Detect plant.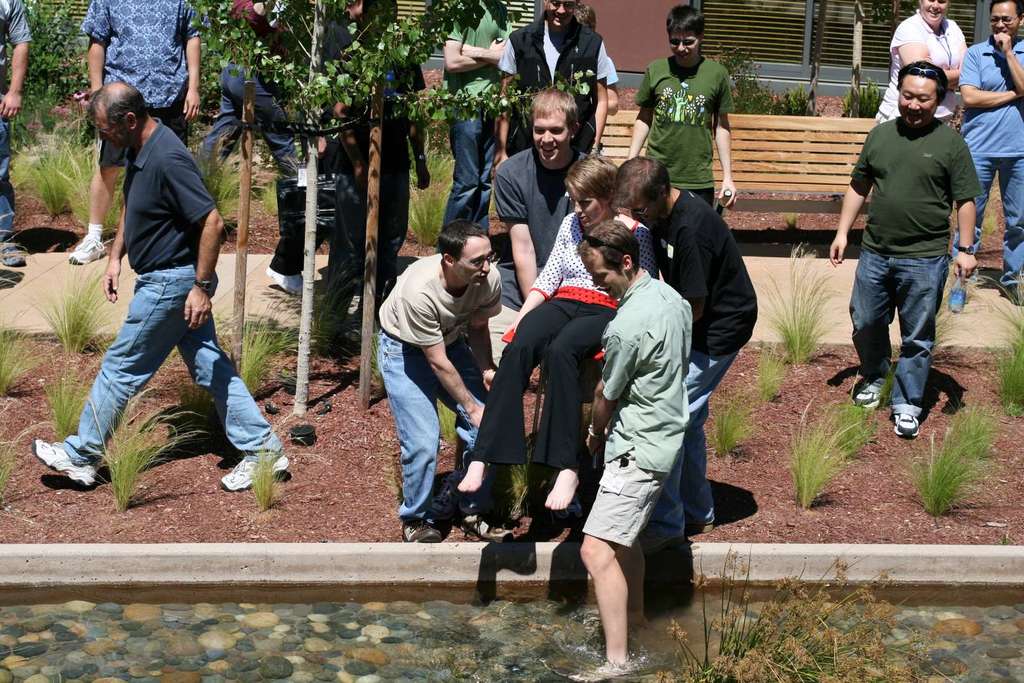
Detected at region(830, 390, 872, 455).
